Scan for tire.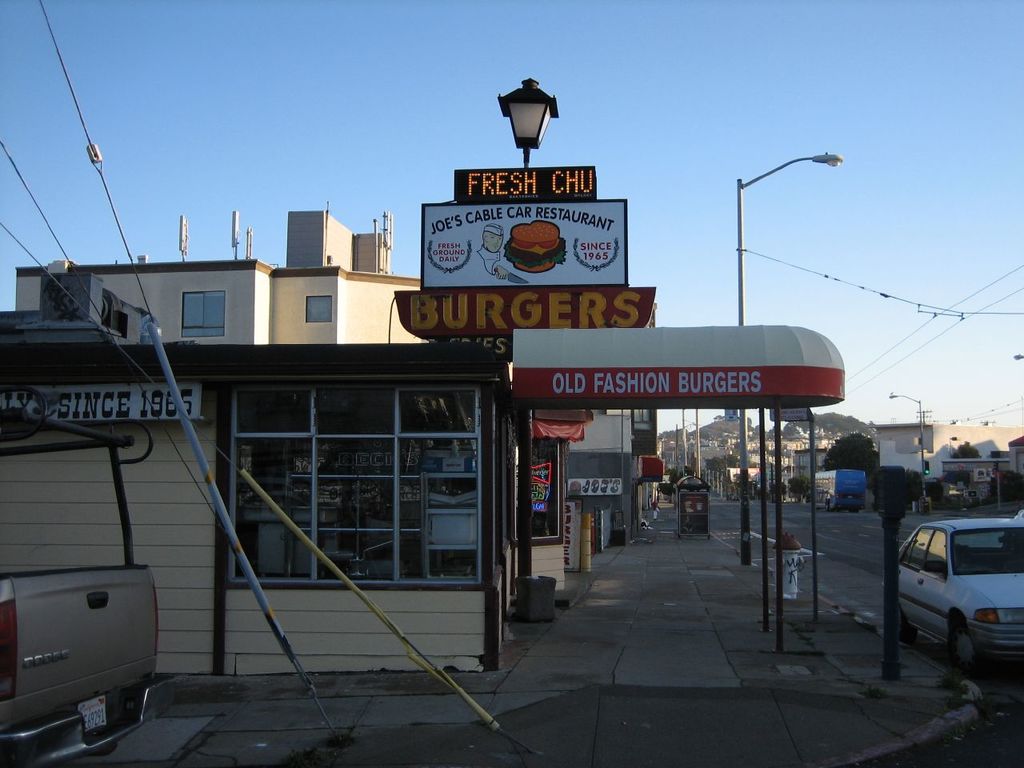
Scan result: region(90, 743, 114, 763).
